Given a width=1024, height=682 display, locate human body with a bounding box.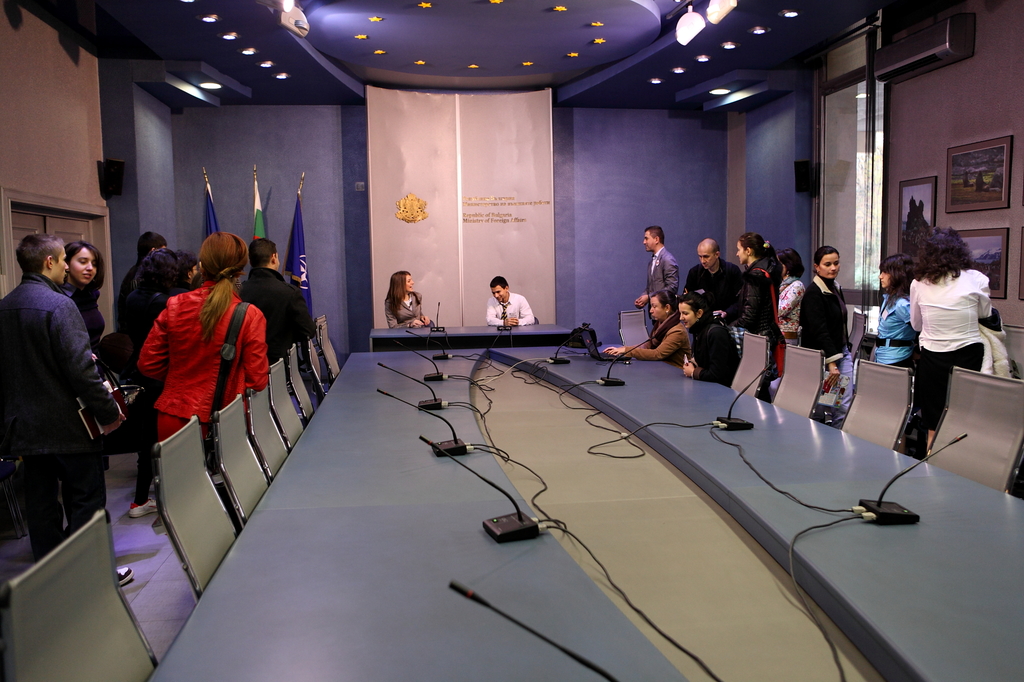
Located: bbox(795, 241, 855, 425).
